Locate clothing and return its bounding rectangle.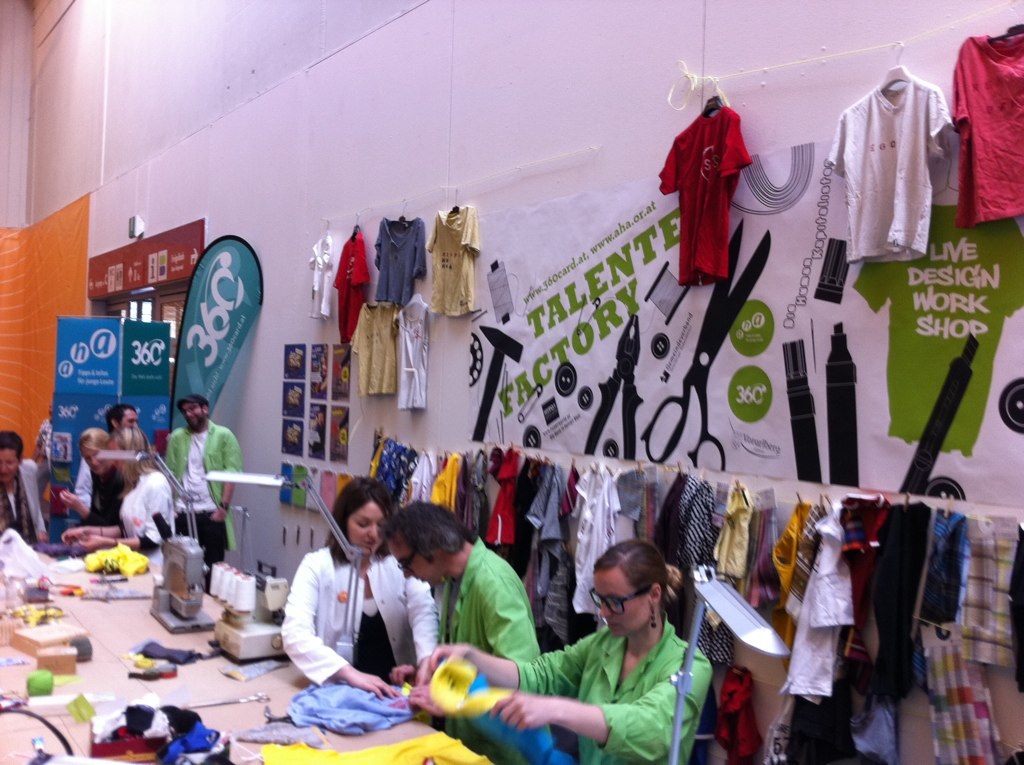
[left=128, top=474, right=166, bottom=553].
